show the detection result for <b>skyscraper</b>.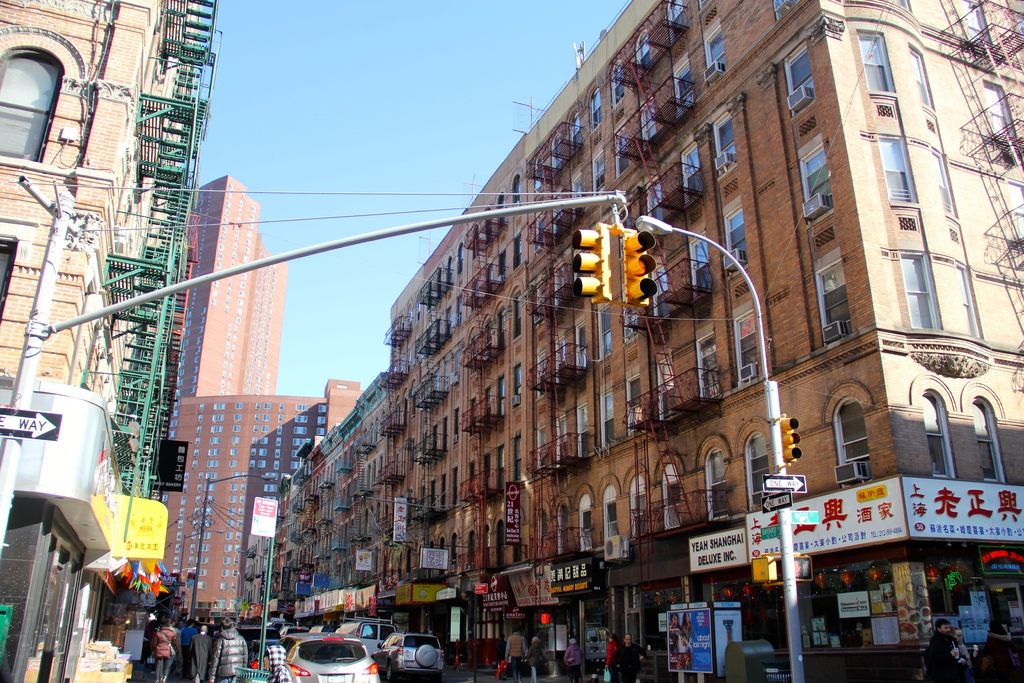
bbox(136, 168, 373, 620).
